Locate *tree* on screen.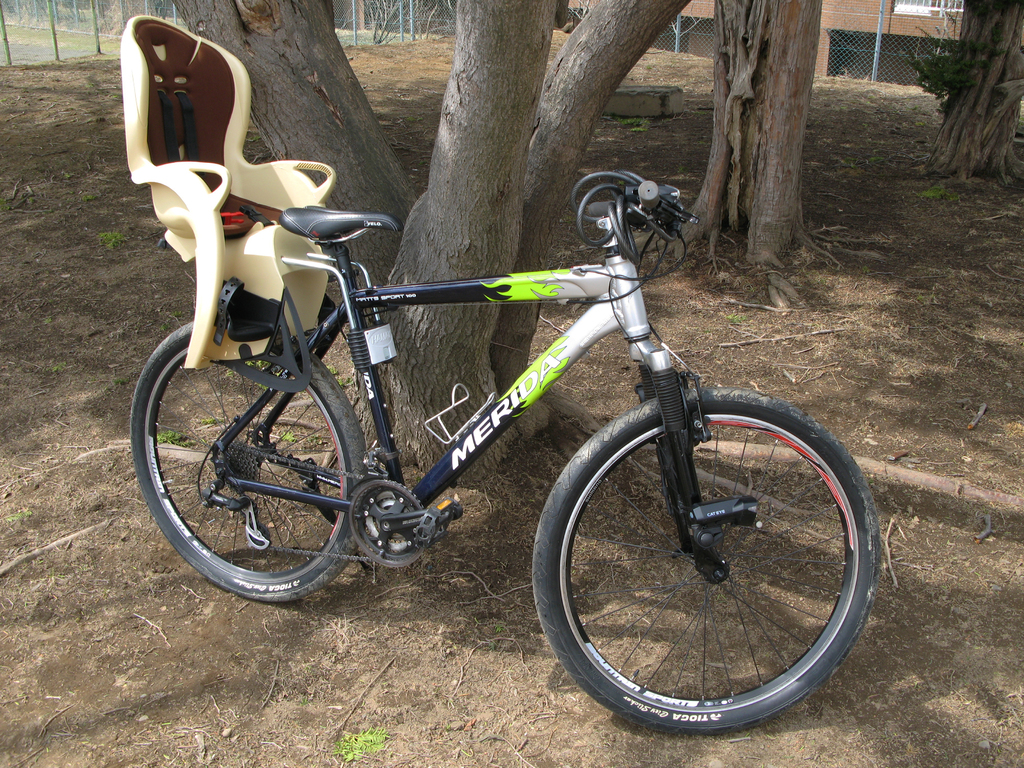
On screen at left=167, top=0, right=696, bottom=477.
